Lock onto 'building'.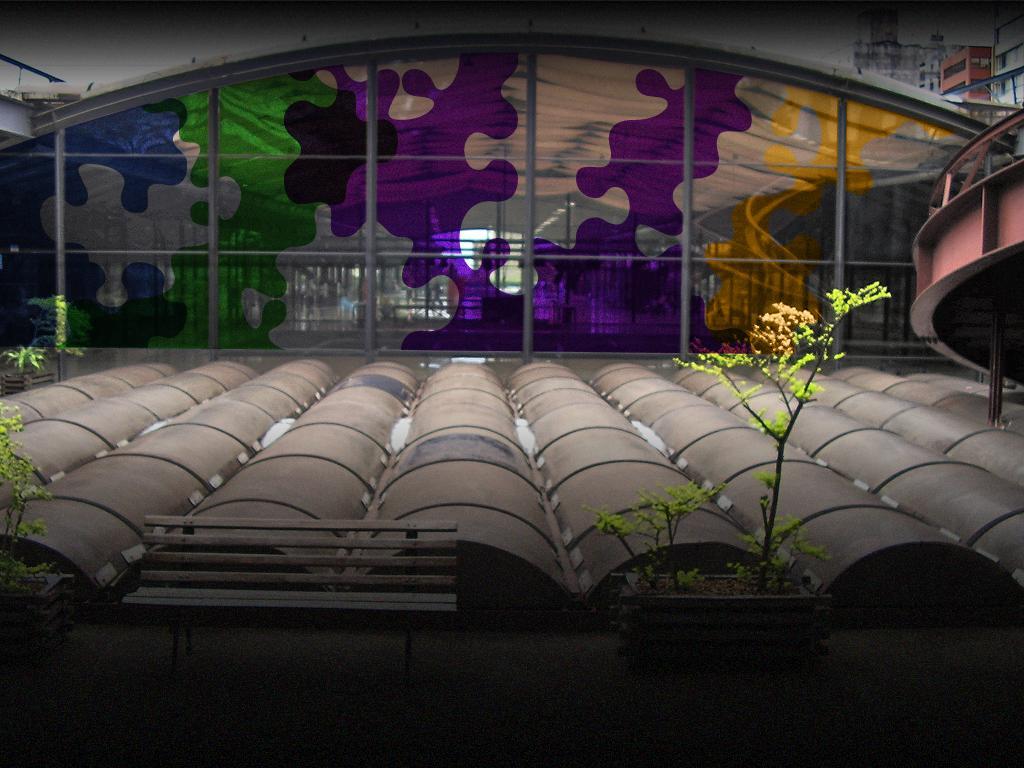
Locked: rect(0, 0, 994, 587).
